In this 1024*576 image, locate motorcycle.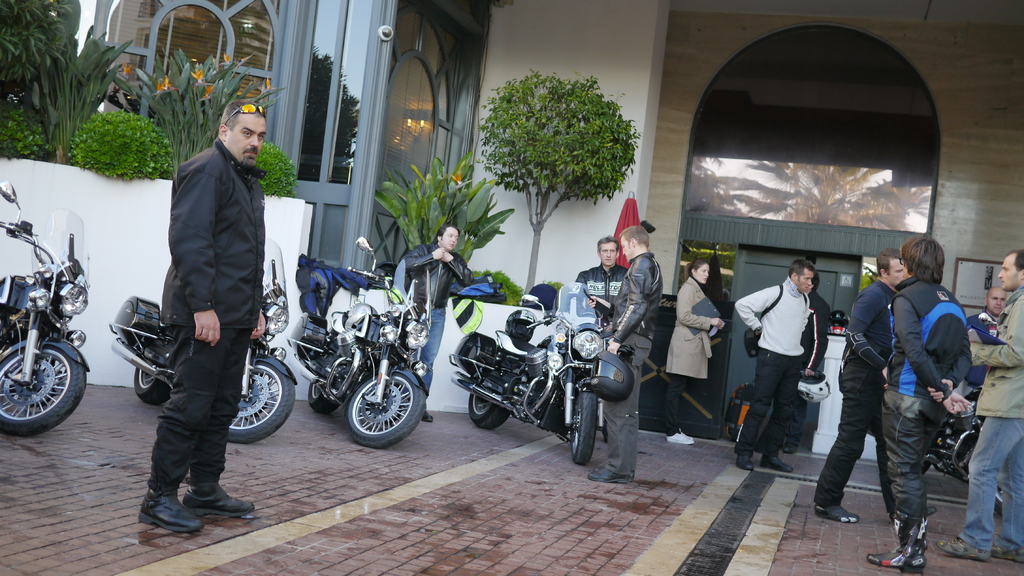
Bounding box: x1=107, y1=234, x2=299, y2=440.
